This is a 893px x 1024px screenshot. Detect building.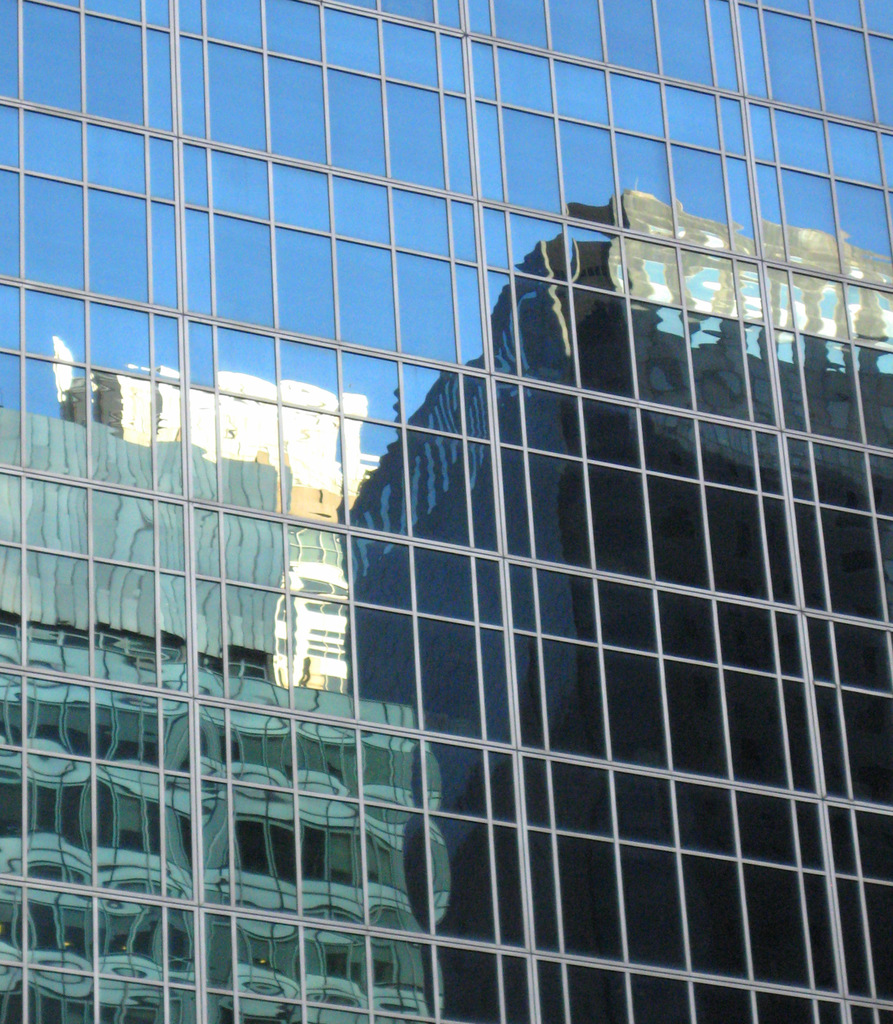
bbox=[58, 364, 363, 689].
